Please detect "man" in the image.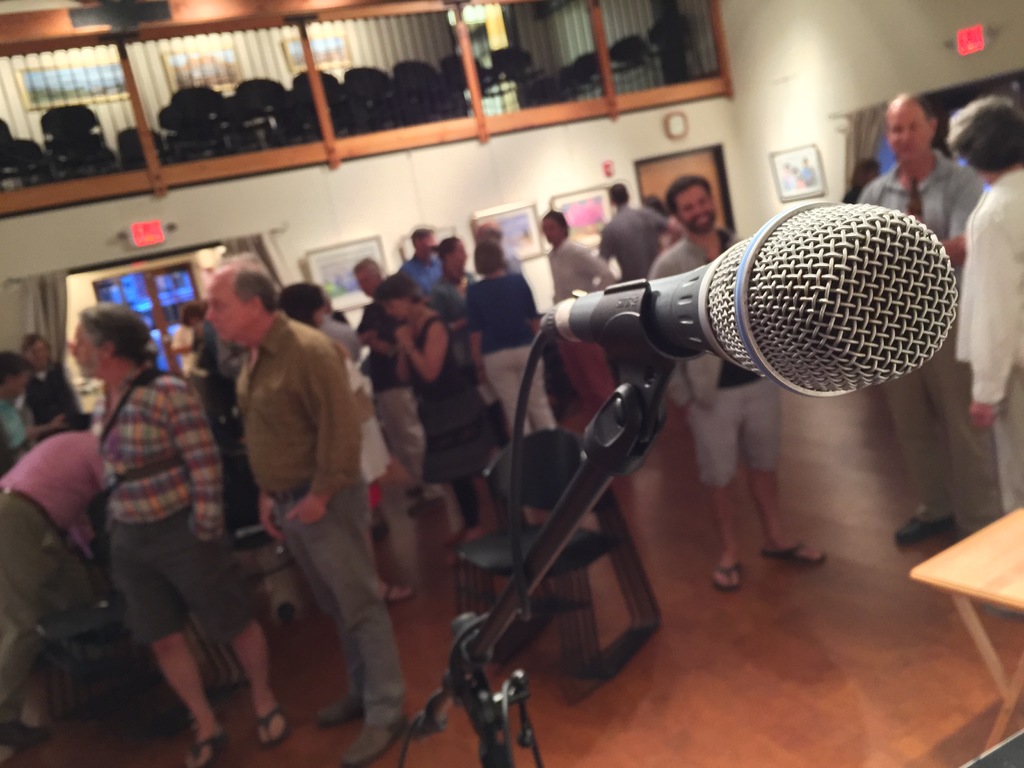
(left=602, top=185, right=682, bottom=283).
